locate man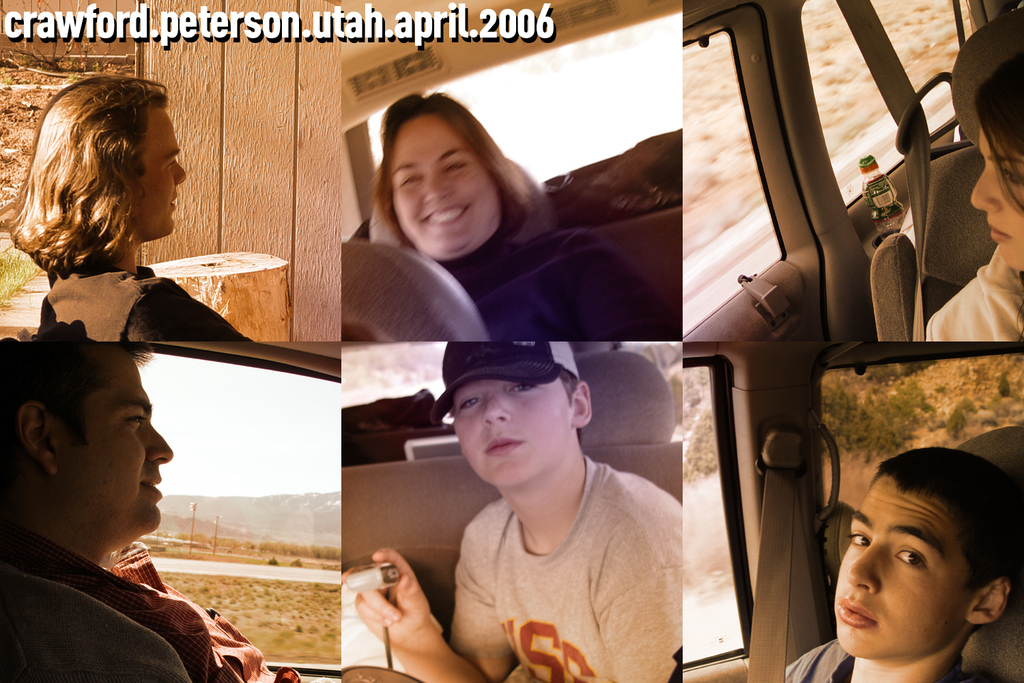
(x1=0, y1=331, x2=271, y2=674)
